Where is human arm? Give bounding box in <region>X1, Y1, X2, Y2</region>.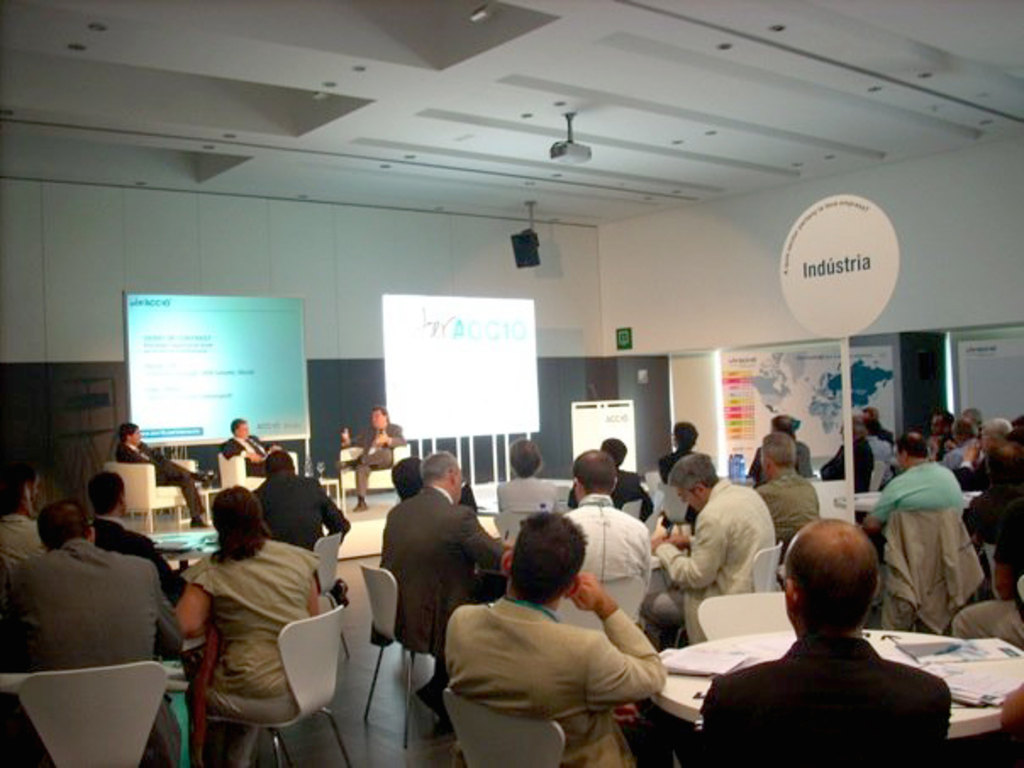
<region>956, 439, 978, 471</region>.
